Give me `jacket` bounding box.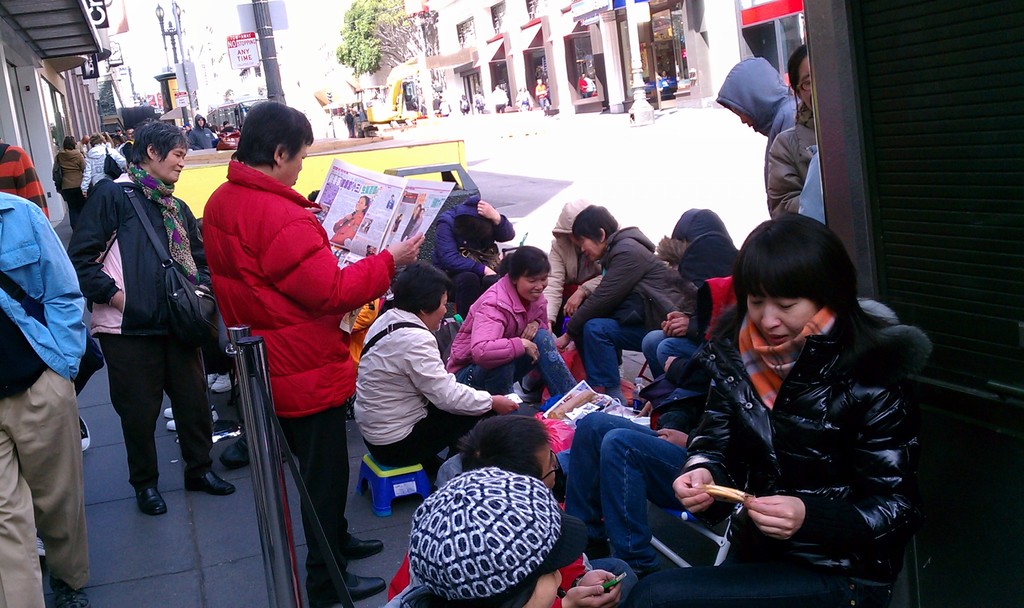
box=[349, 300, 489, 463].
